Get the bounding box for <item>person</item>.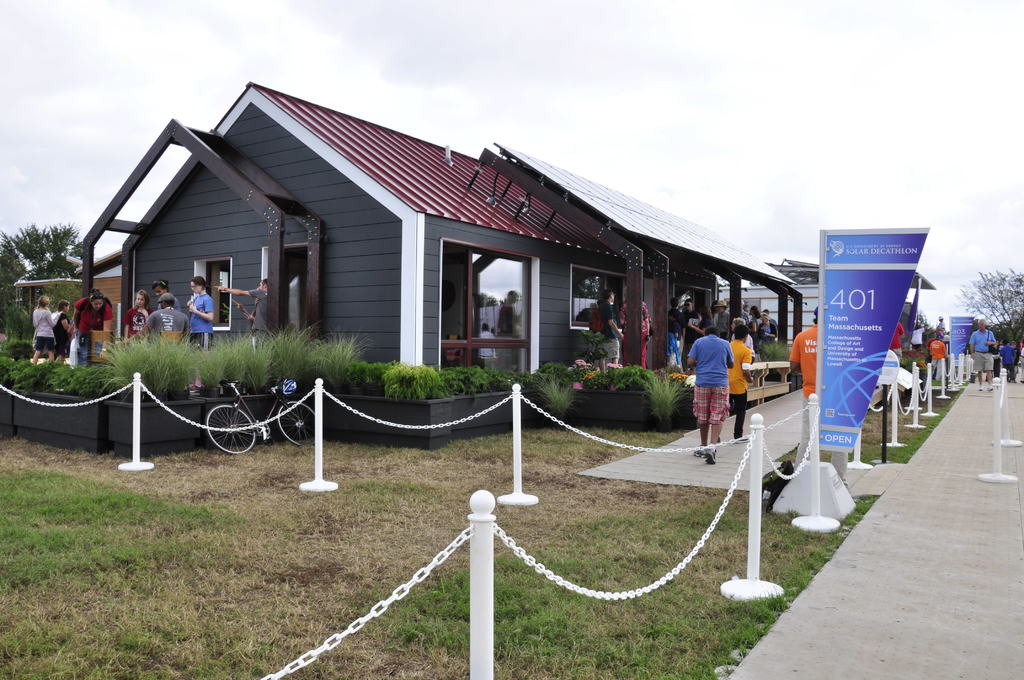
(left=676, top=323, right=744, bottom=475).
